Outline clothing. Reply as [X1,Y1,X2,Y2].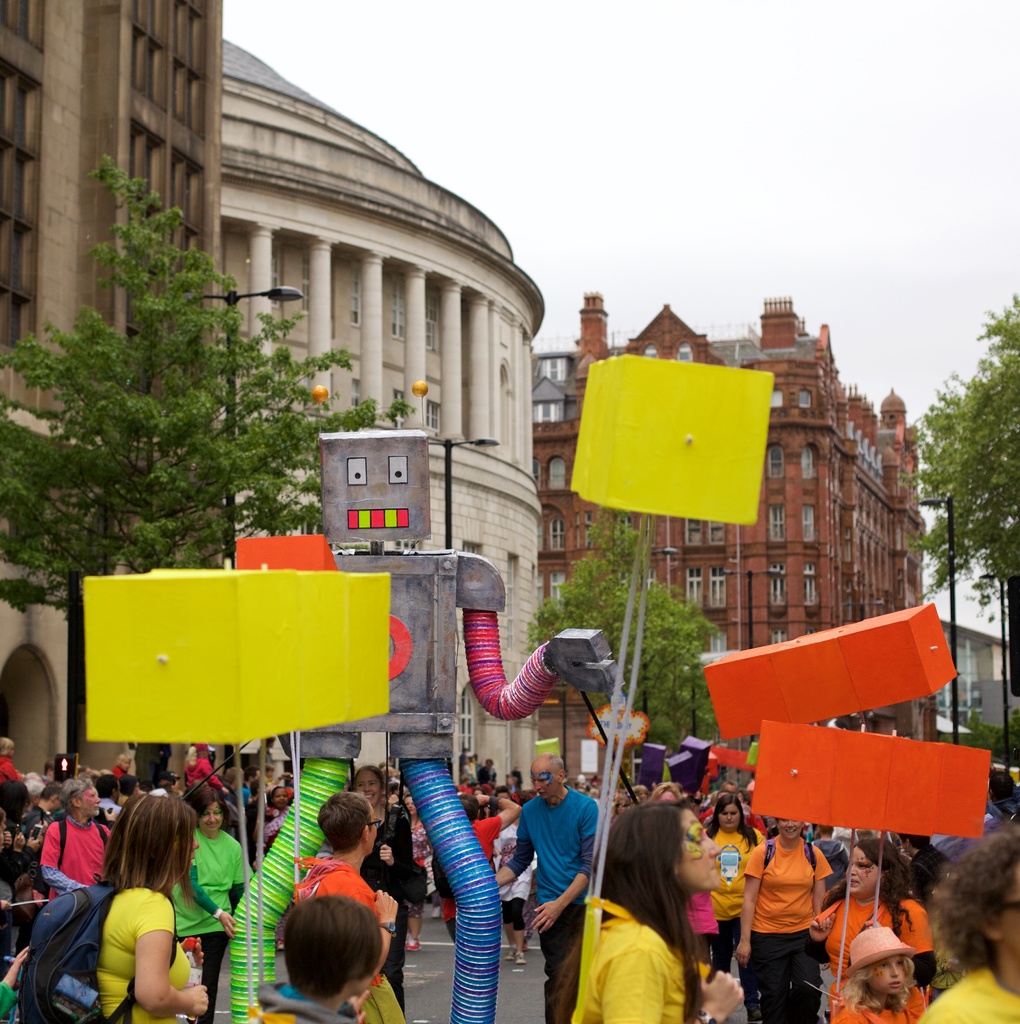
[820,886,939,982].
